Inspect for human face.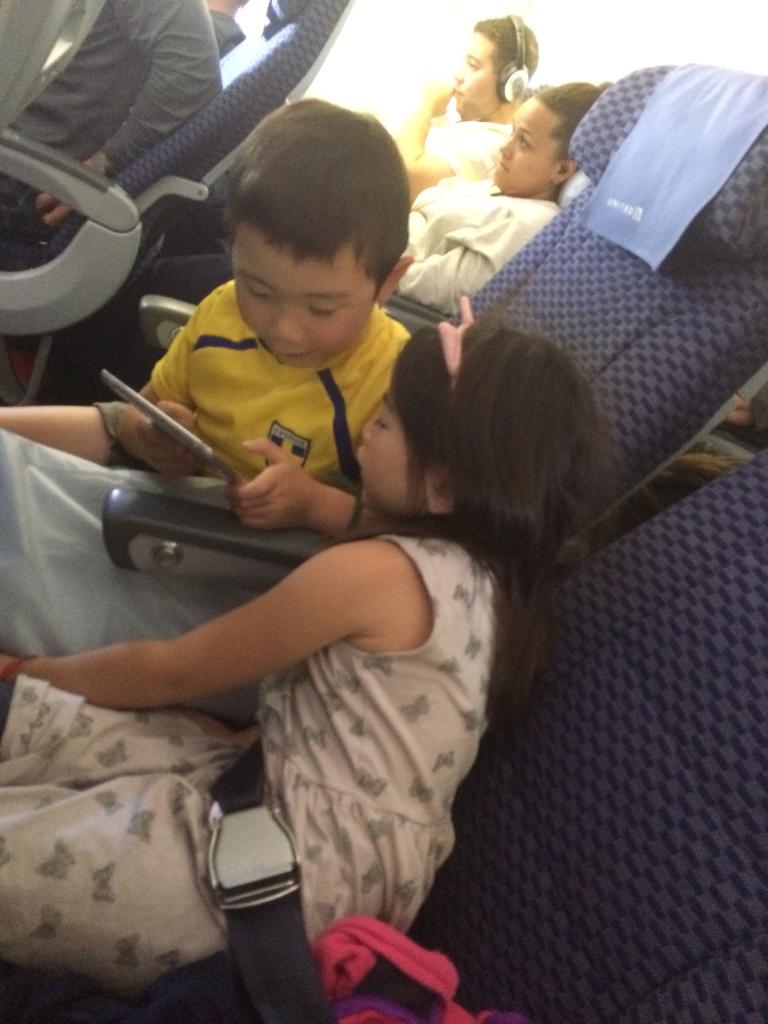
Inspection: bbox=[452, 31, 494, 125].
